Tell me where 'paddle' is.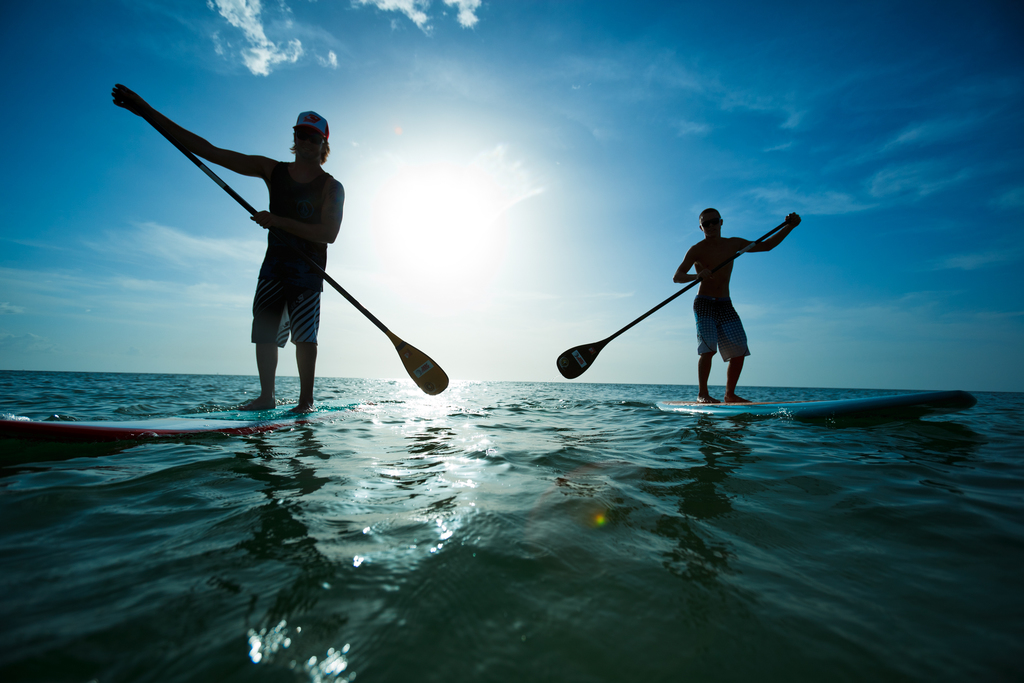
'paddle' is at bbox(86, 90, 495, 415).
